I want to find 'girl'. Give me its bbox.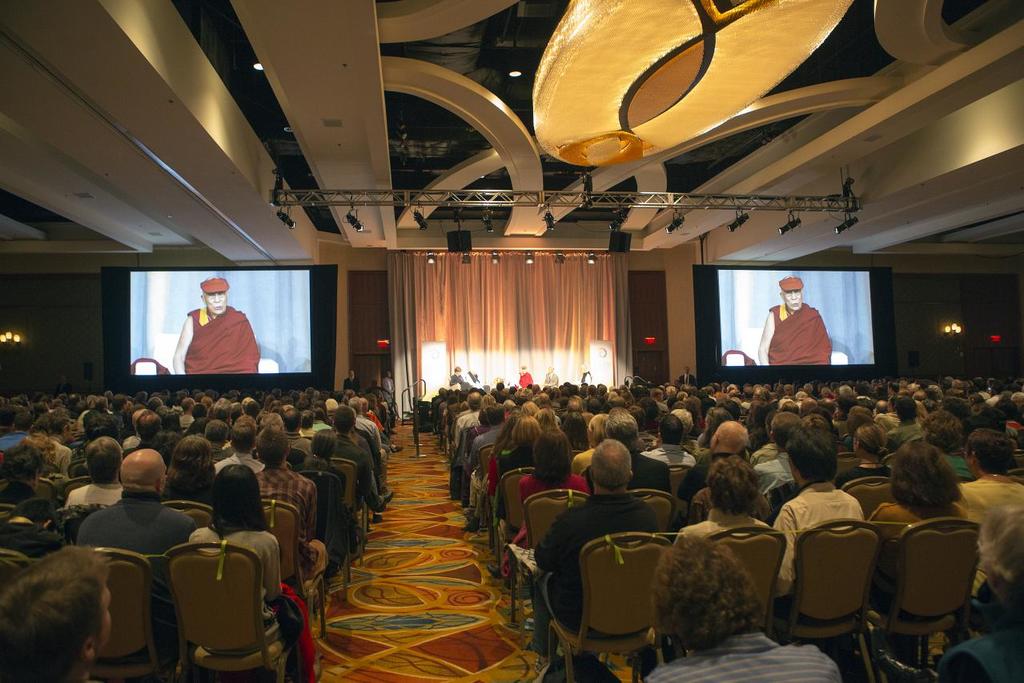
(515, 428, 590, 547).
